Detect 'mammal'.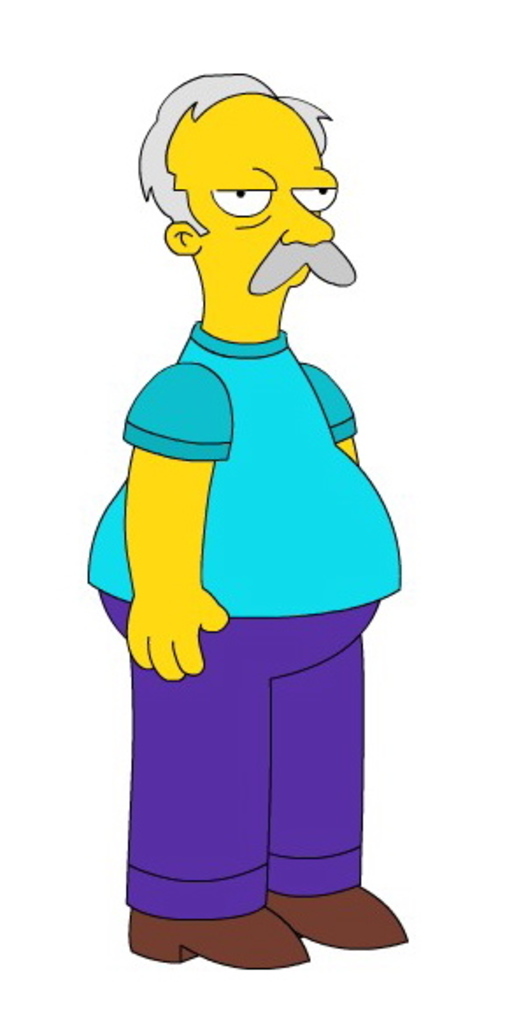
Detected at 91:116:426:928.
